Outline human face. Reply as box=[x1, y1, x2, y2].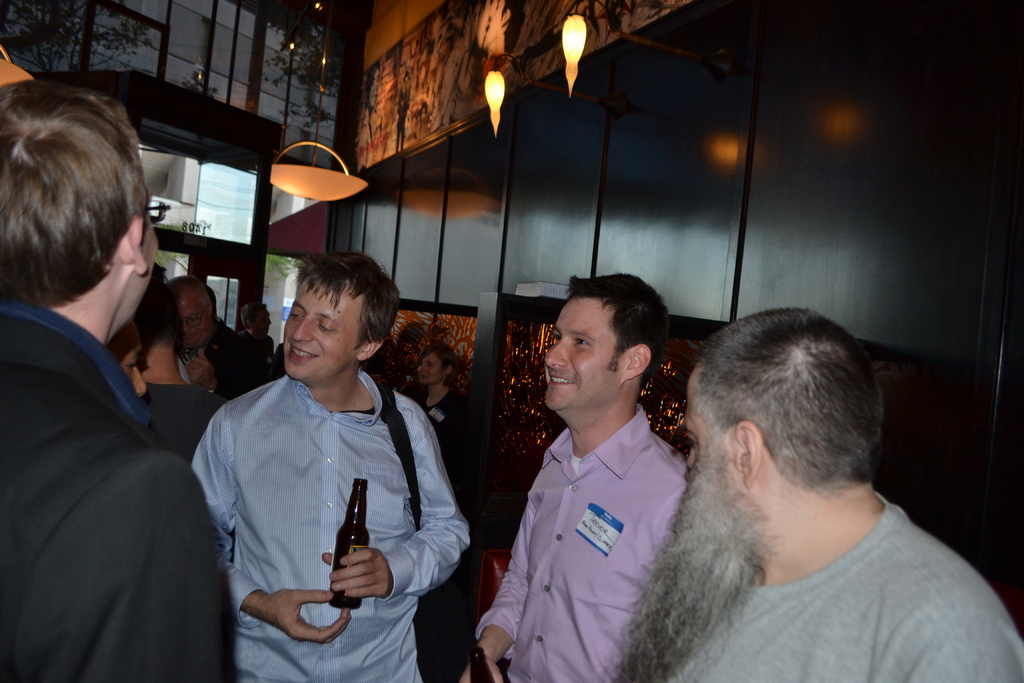
box=[540, 297, 618, 414].
